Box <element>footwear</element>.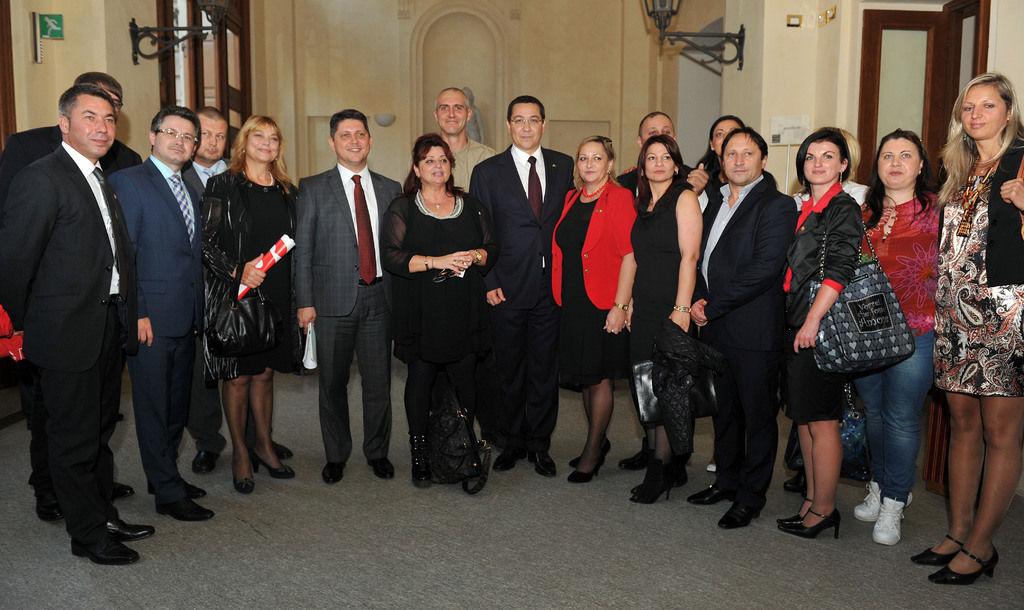
locate(704, 460, 714, 474).
